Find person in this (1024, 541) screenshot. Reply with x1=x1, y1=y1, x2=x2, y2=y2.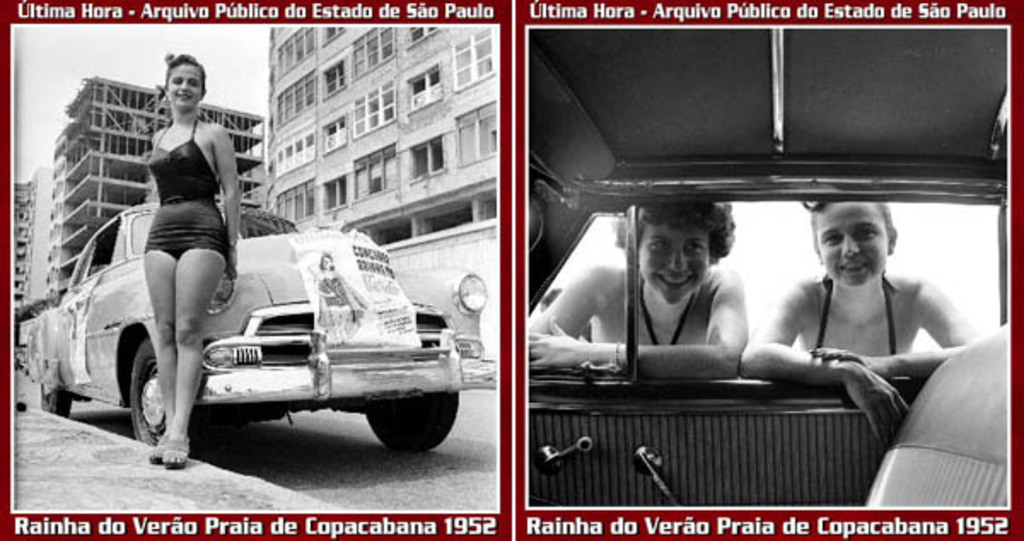
x1=758, y1=162, x2=973, y2=435.
